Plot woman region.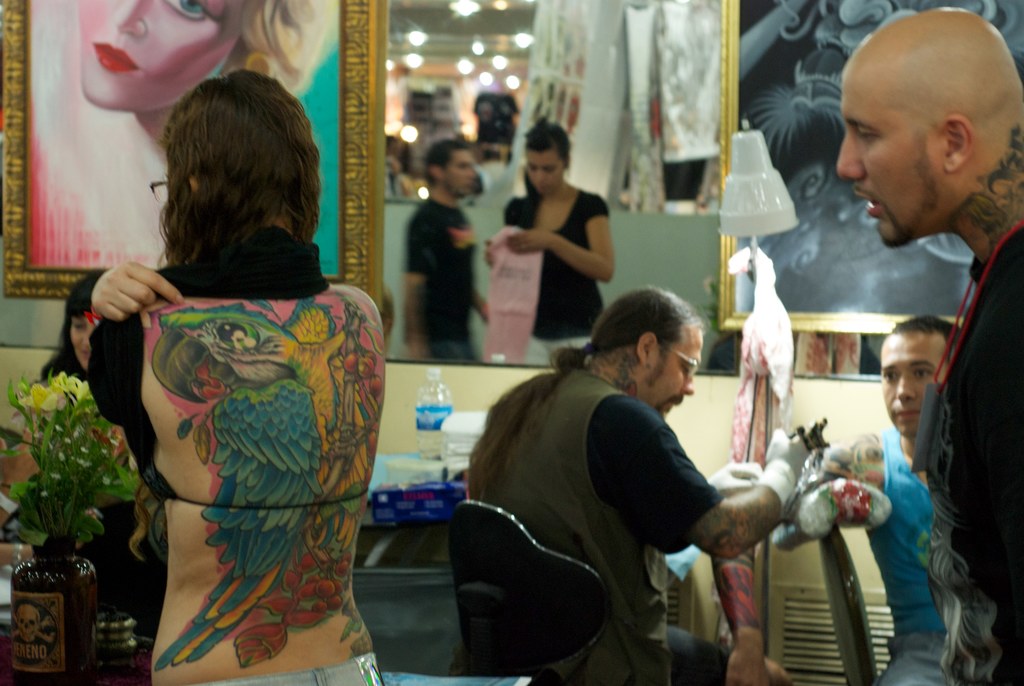
Plotted at locate(68, 0, 337, 254).
